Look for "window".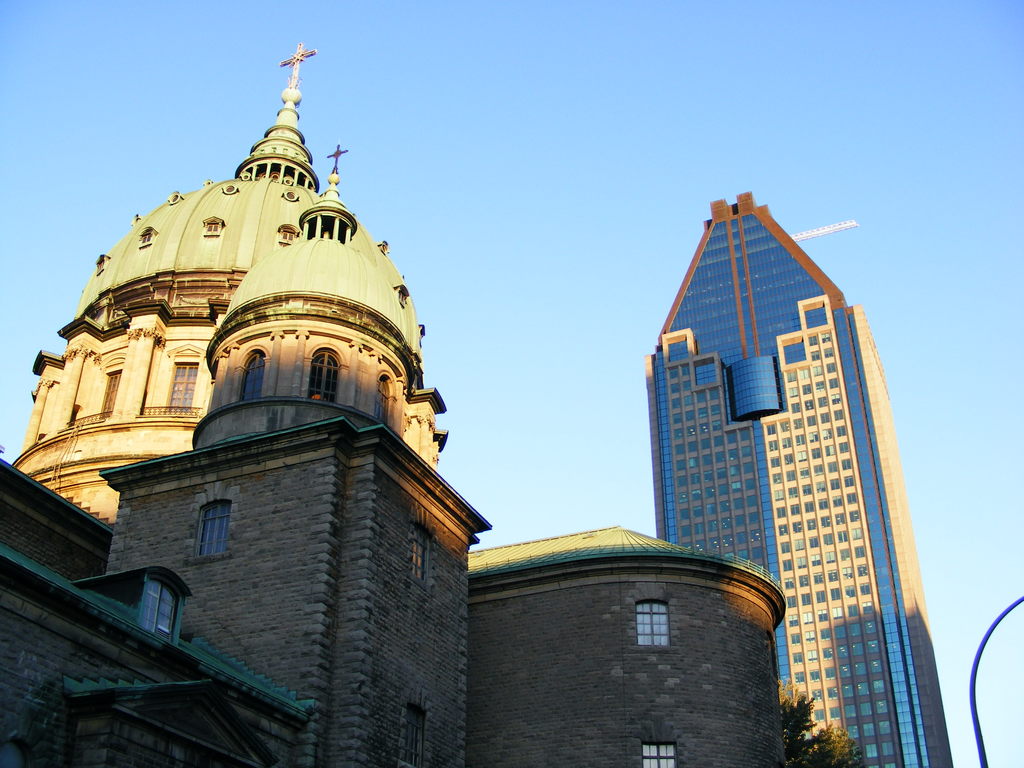
Found: 639 604 664 647.
